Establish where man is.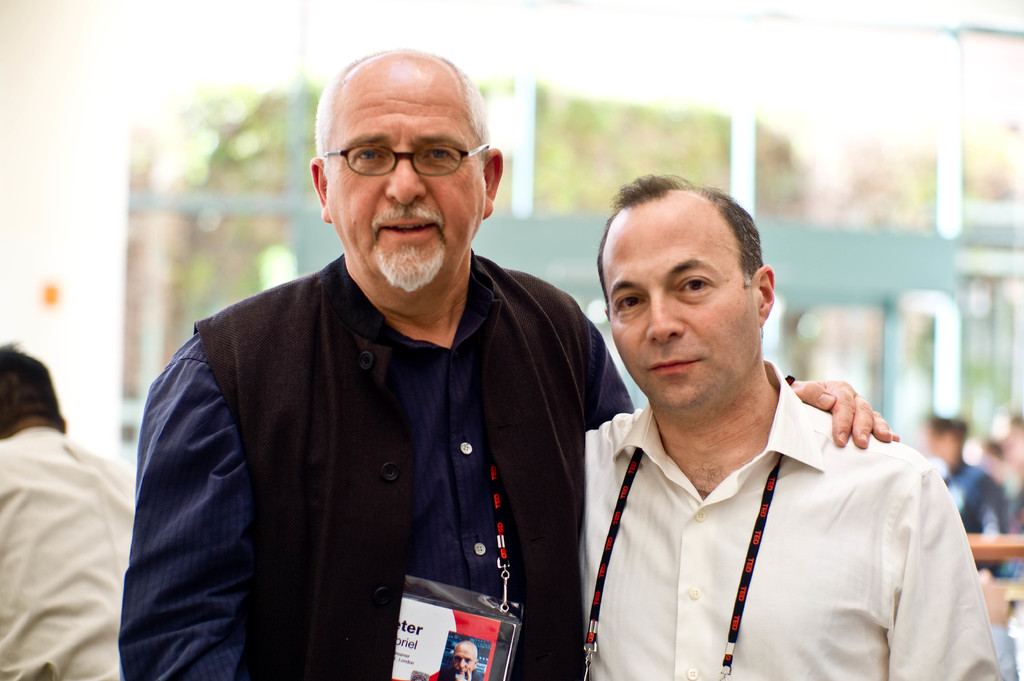
Established at BBox(900, 415, 1010, 621).
